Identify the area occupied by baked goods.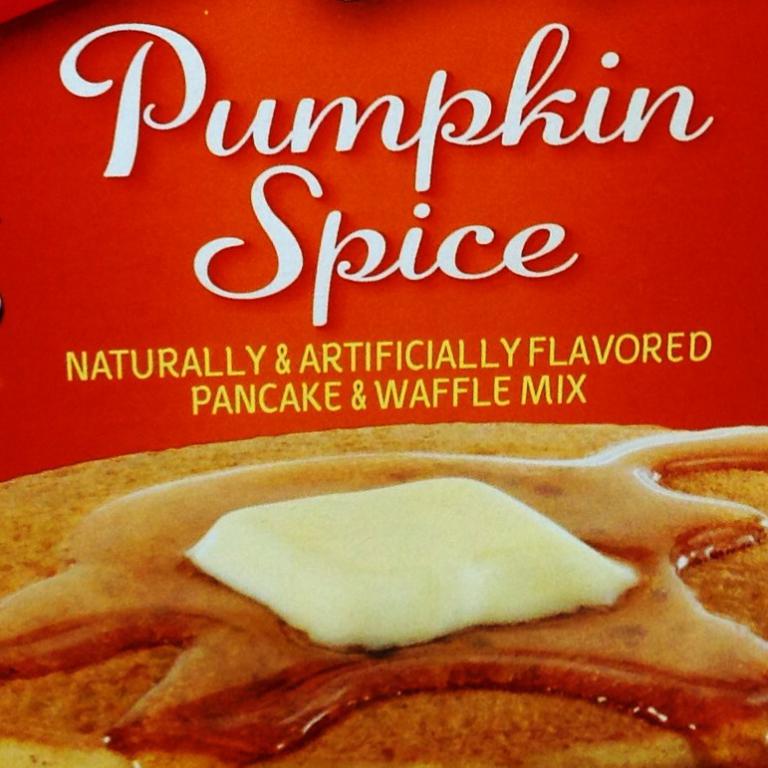
Area: select_region(2, 417, 748, 692).
